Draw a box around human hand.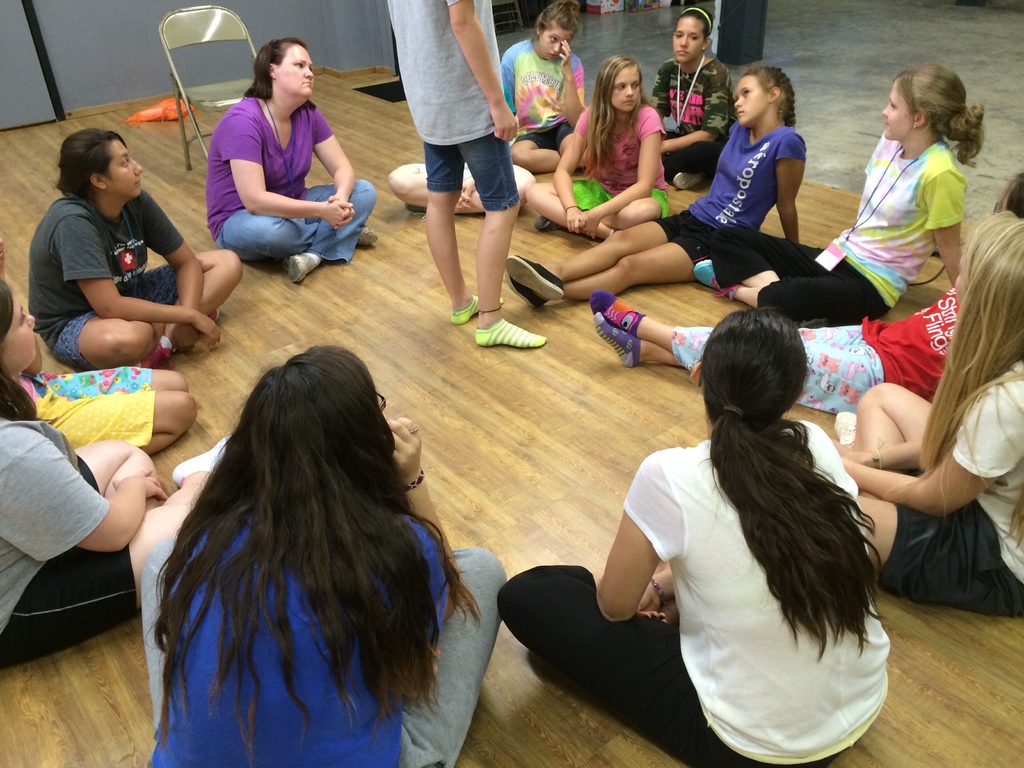
rect(557, 36, 572, 81).
